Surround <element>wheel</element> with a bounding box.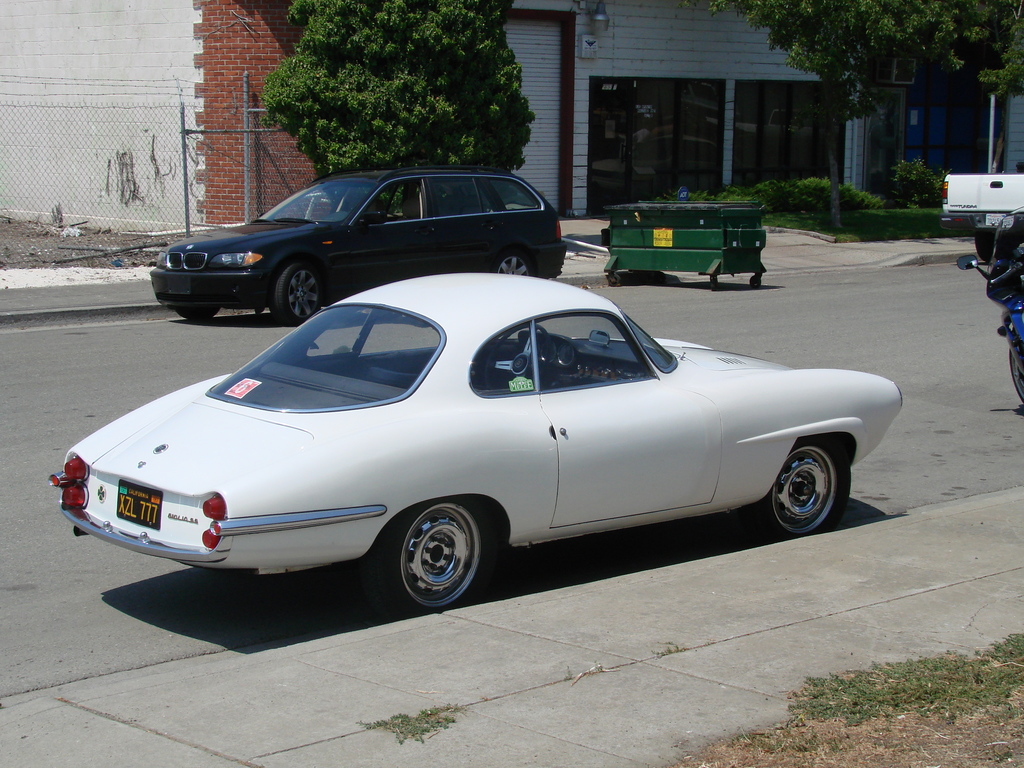
x1=484, y1=324, x2=559, y2=388.
